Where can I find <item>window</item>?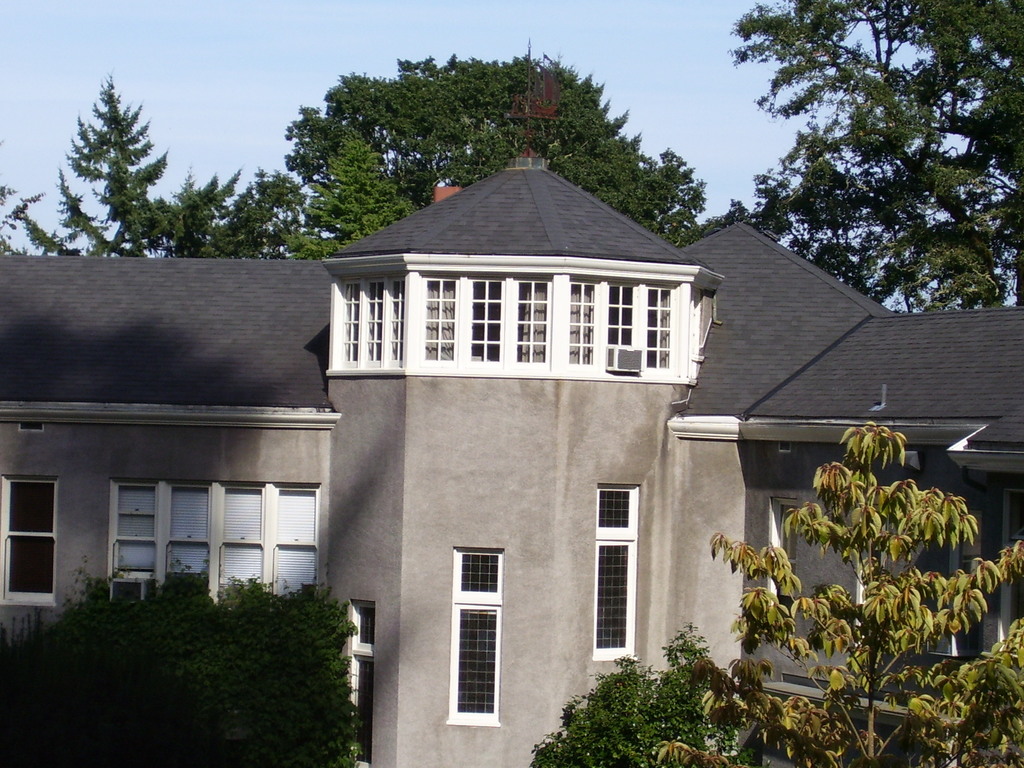
You can find it at bbox=(569, 279, 678, 360).
